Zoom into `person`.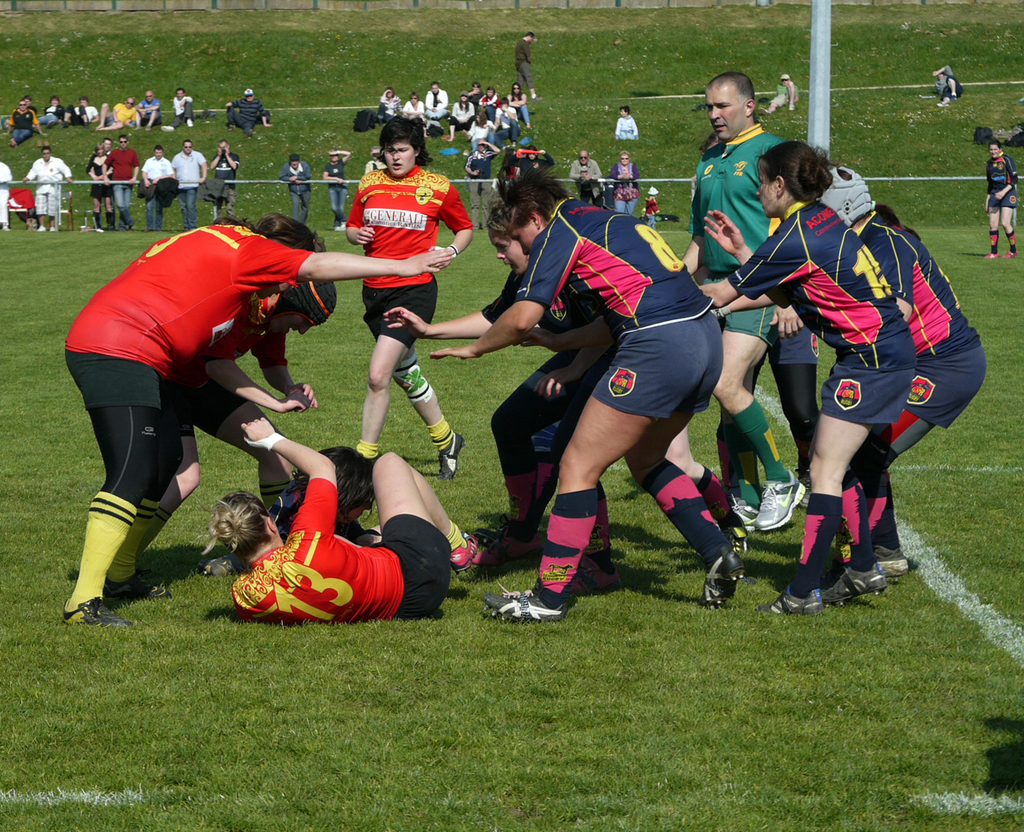
Zoom target: bbox=[611, 149, 639, 214].
